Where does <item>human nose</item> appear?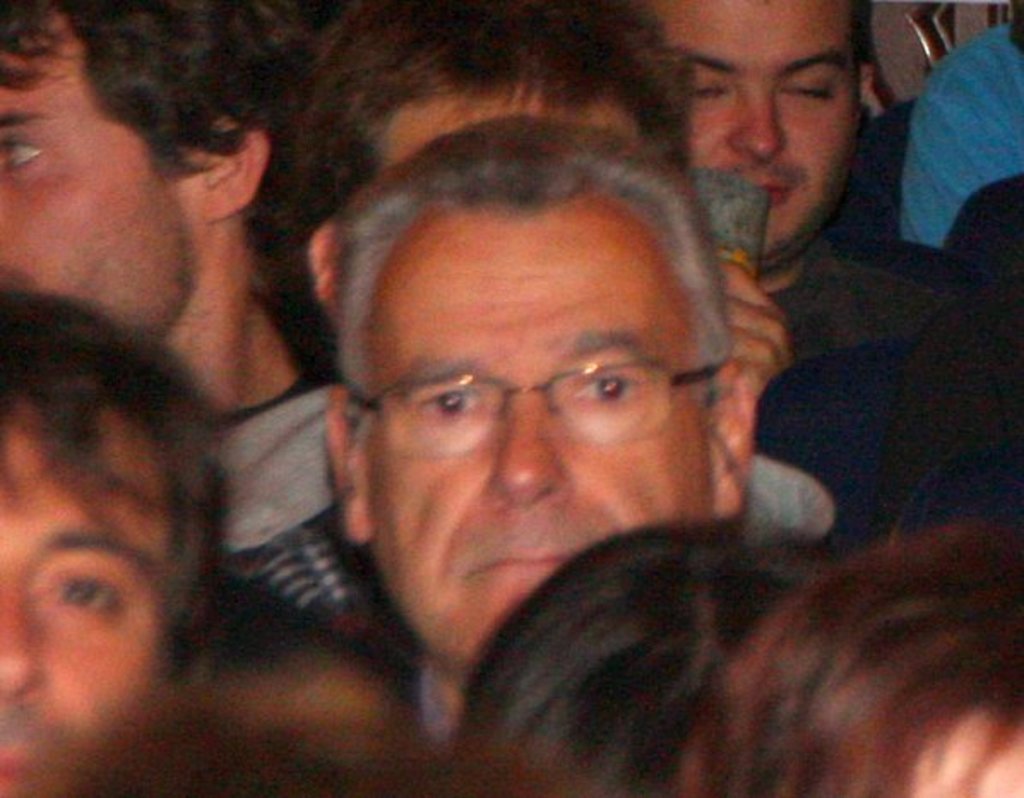
Appears at left=0, top=582, right=51, bottom=695.
